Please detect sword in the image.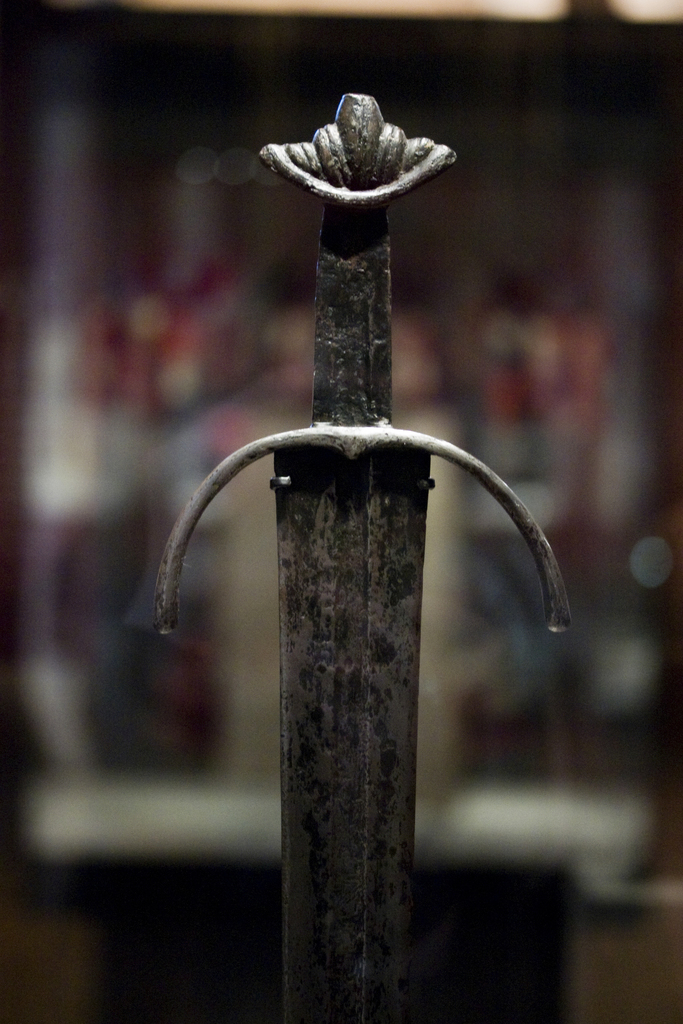
region(149, 88, 577, 1022).
